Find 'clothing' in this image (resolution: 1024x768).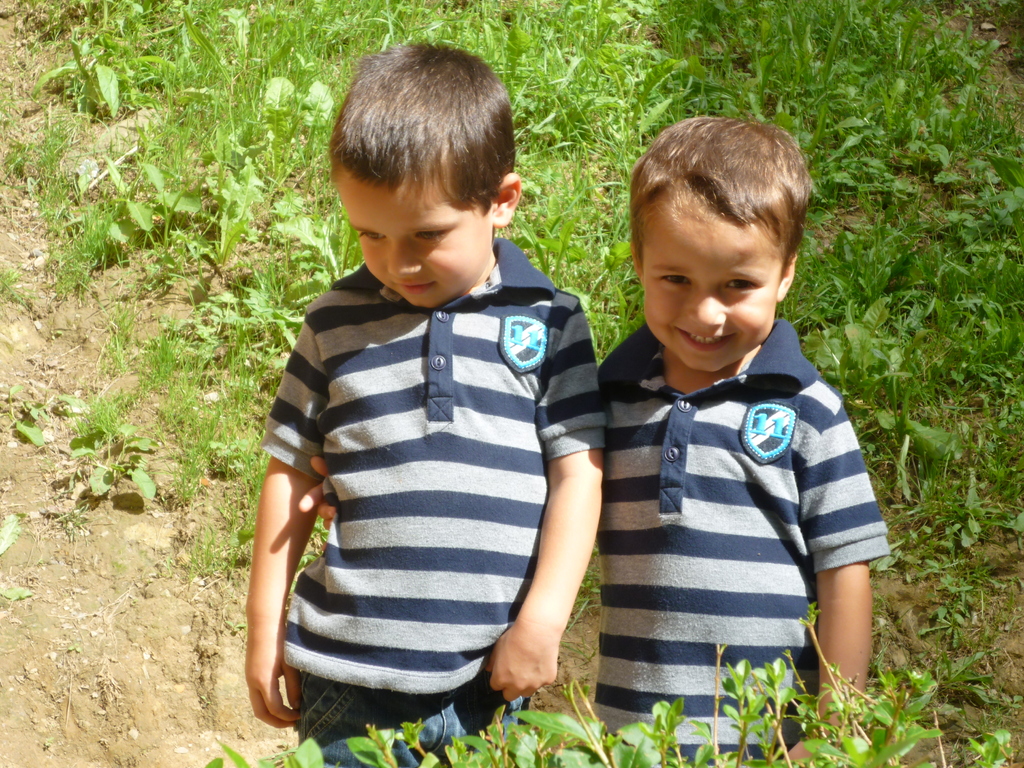
Rect(264, 194, 605, 728).
